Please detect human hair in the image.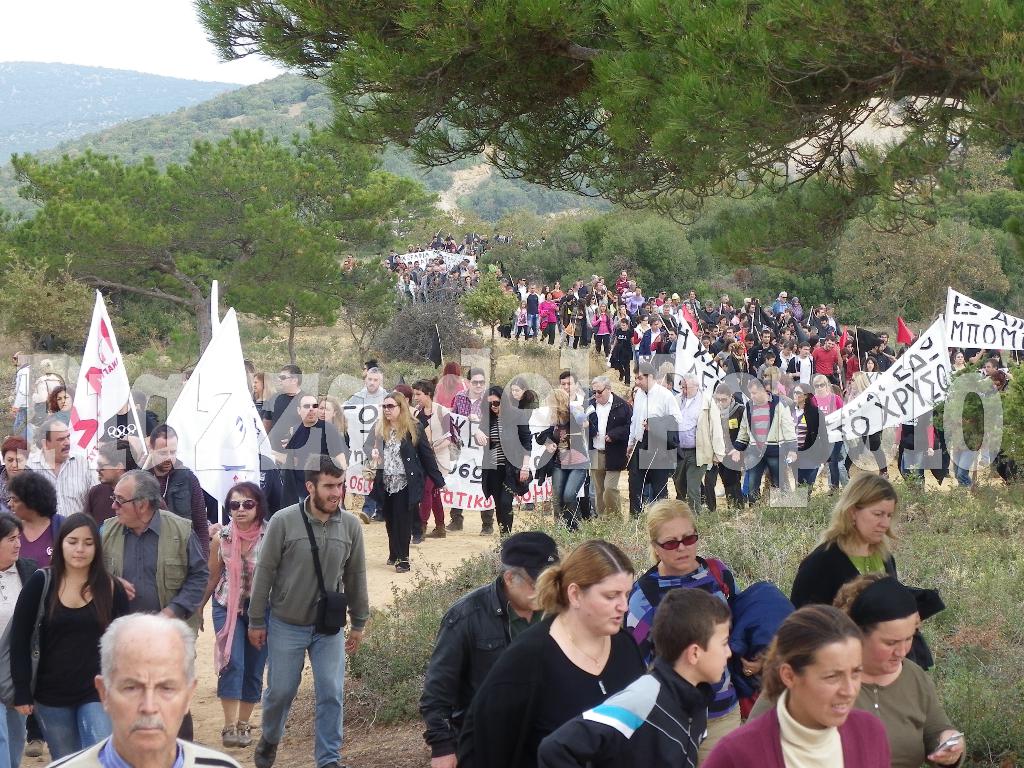
x1=365, y1=362, x2=376, y2=372.
